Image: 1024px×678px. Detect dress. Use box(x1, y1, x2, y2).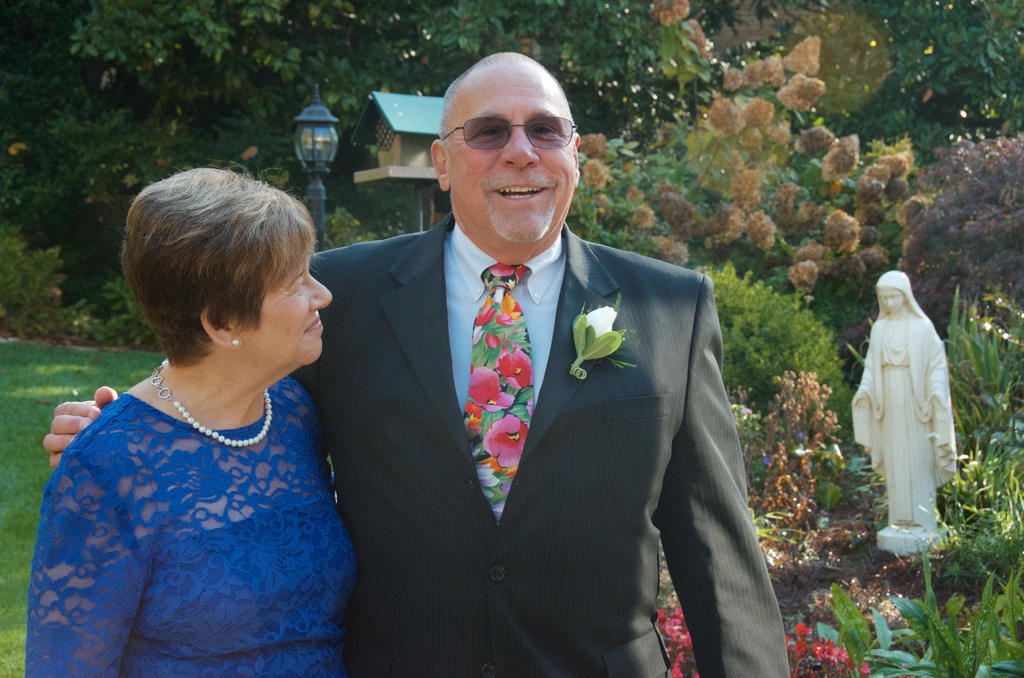
box(876, 312, 939, 528).
